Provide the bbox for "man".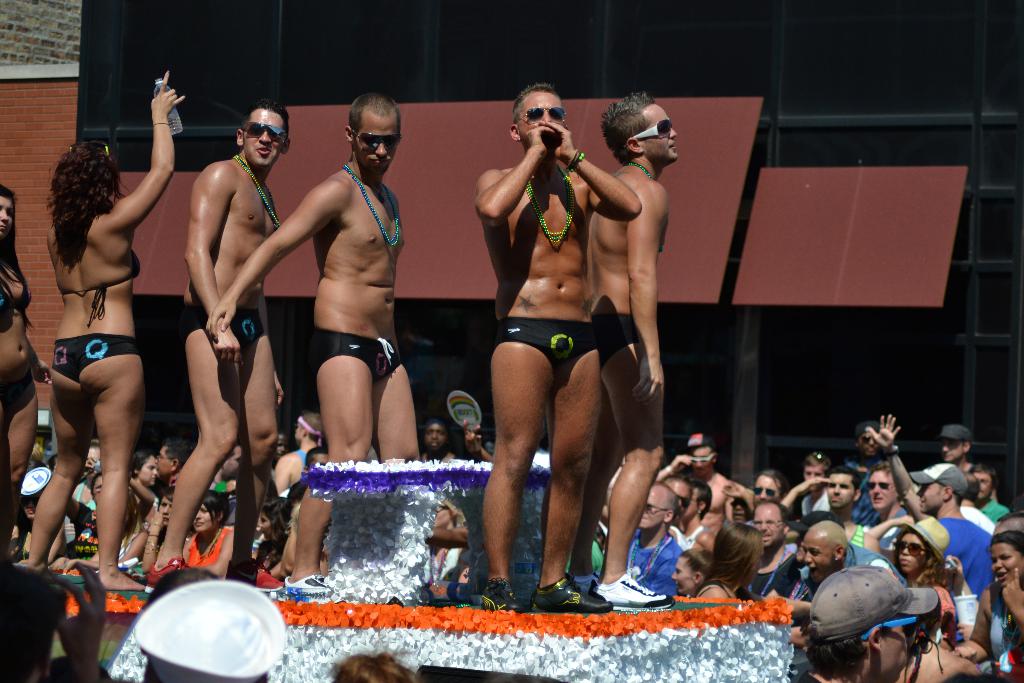
{"left": 678, "top": 477, "right": 715, "bottom": 548}.
